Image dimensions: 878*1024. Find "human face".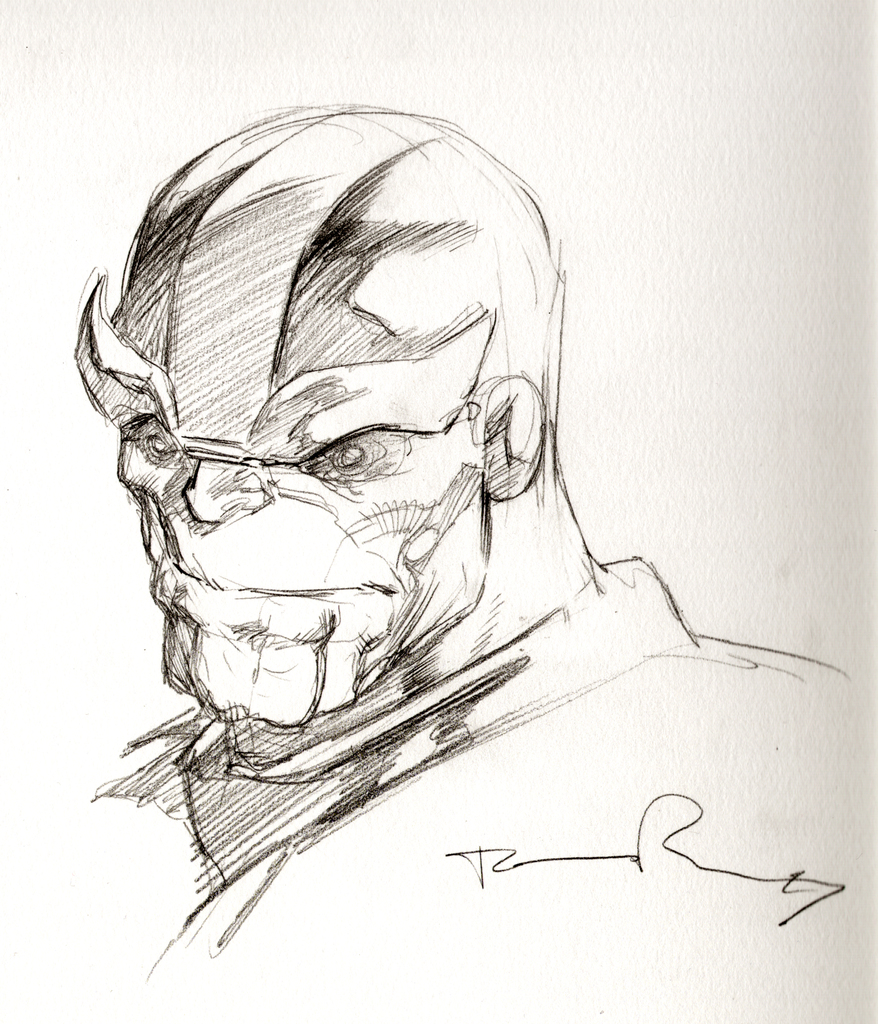
x1=110 y1=225 x2=475 y2=724.
